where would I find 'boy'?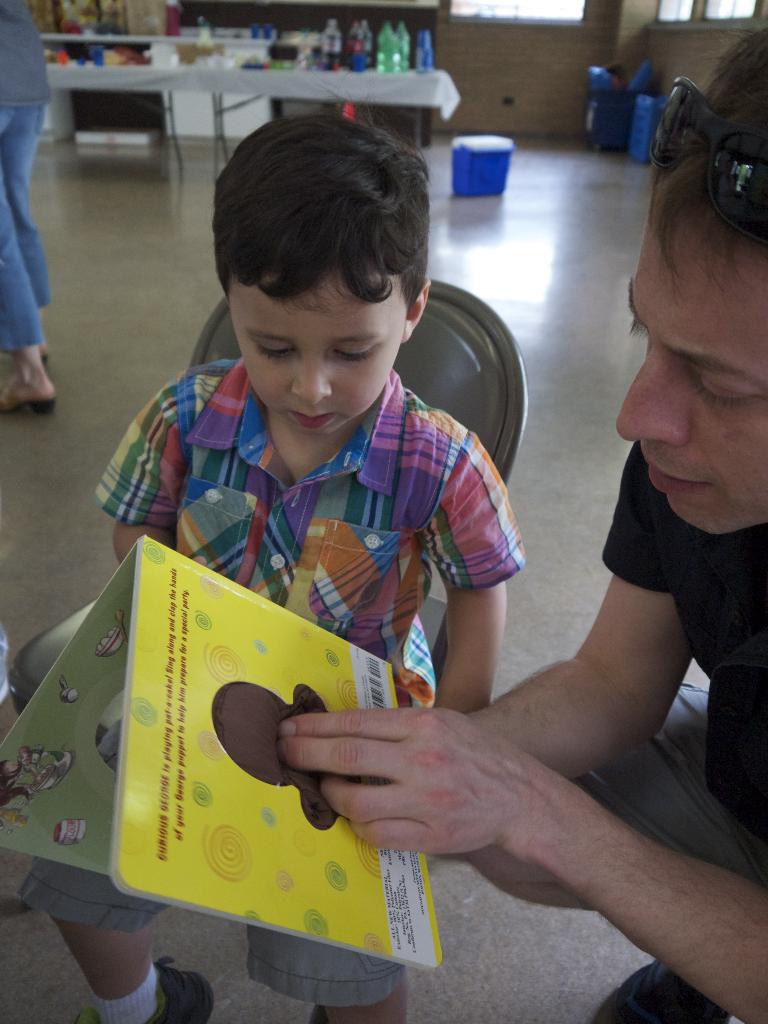
At select_region(12, 111, 536, 1023).
